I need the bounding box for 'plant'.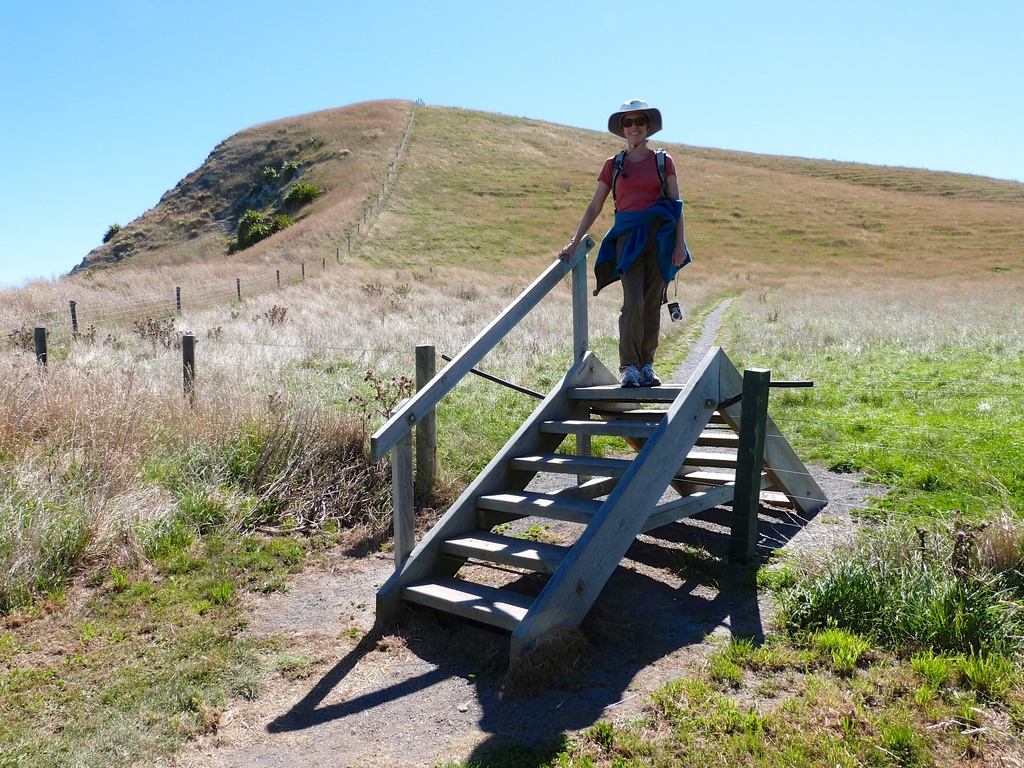
Here it is: (x1=282, y1=182, x2=315, y2=204).
